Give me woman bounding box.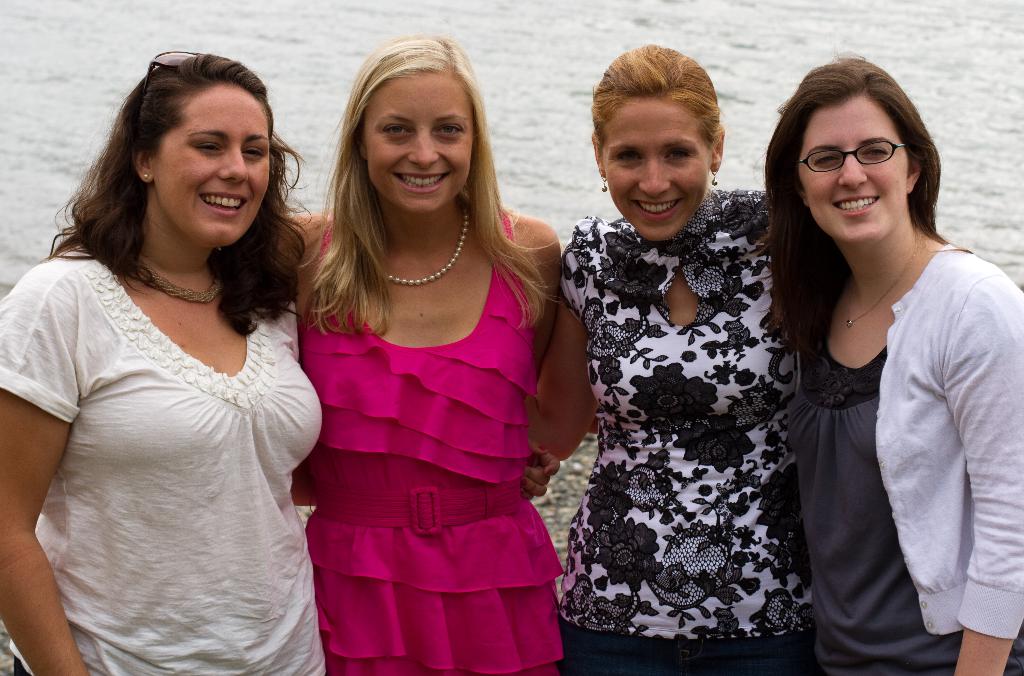
locate(793, 51, 1023, 675).
